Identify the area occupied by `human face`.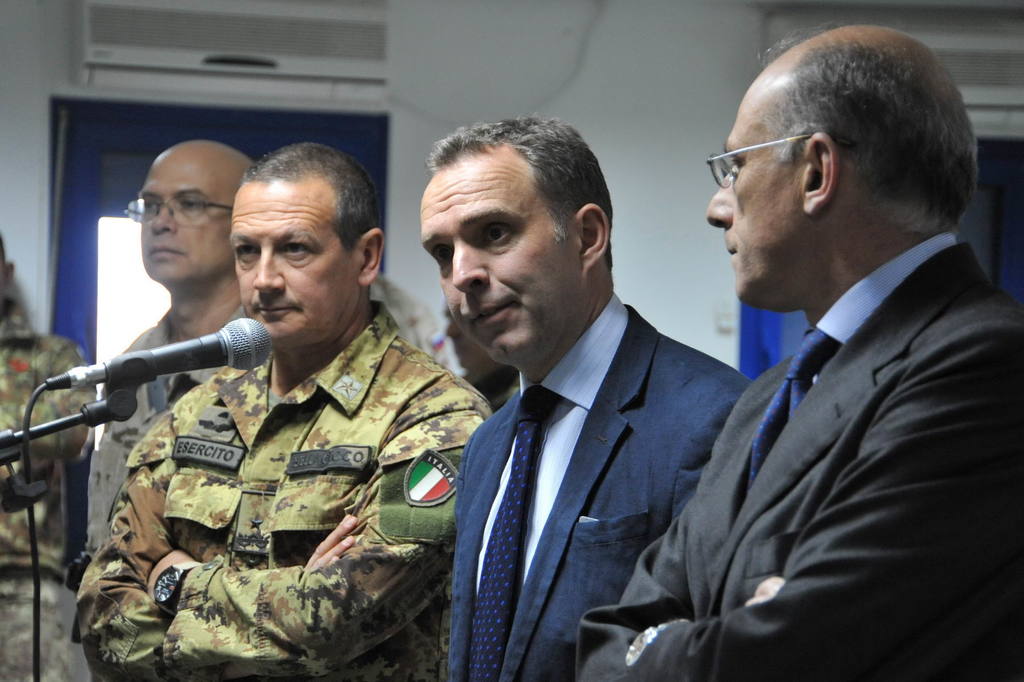
Area: (144,154,220,283).
